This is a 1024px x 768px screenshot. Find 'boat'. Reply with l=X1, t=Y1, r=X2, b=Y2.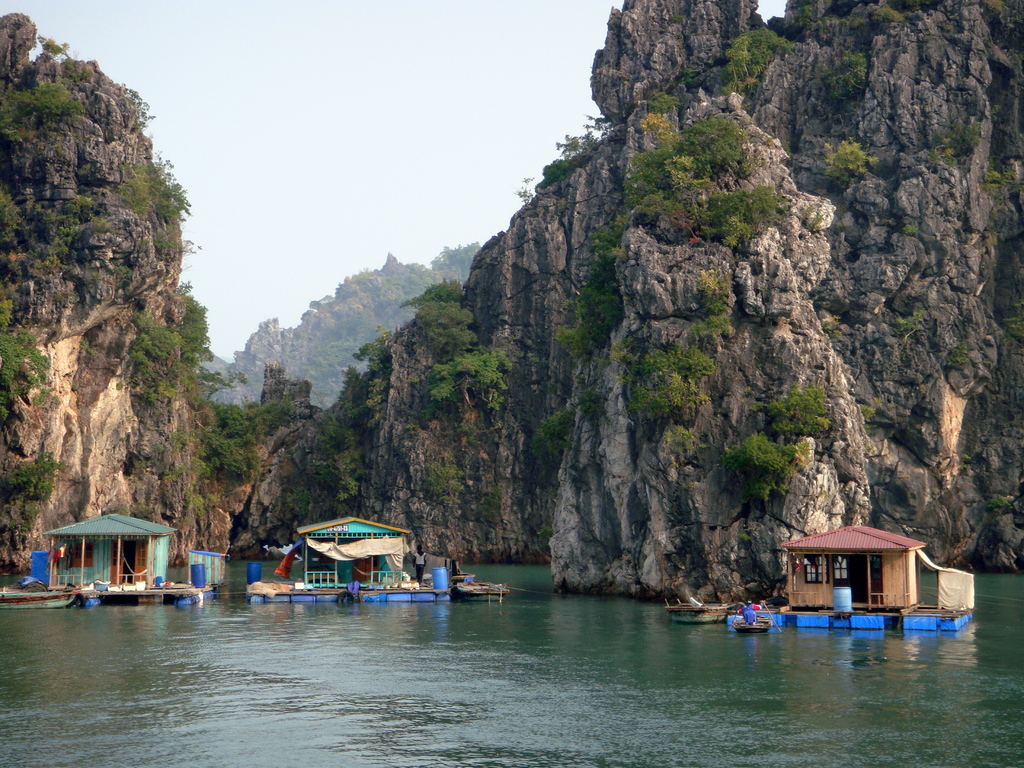
l=248, t=520, r=468, b=605.
